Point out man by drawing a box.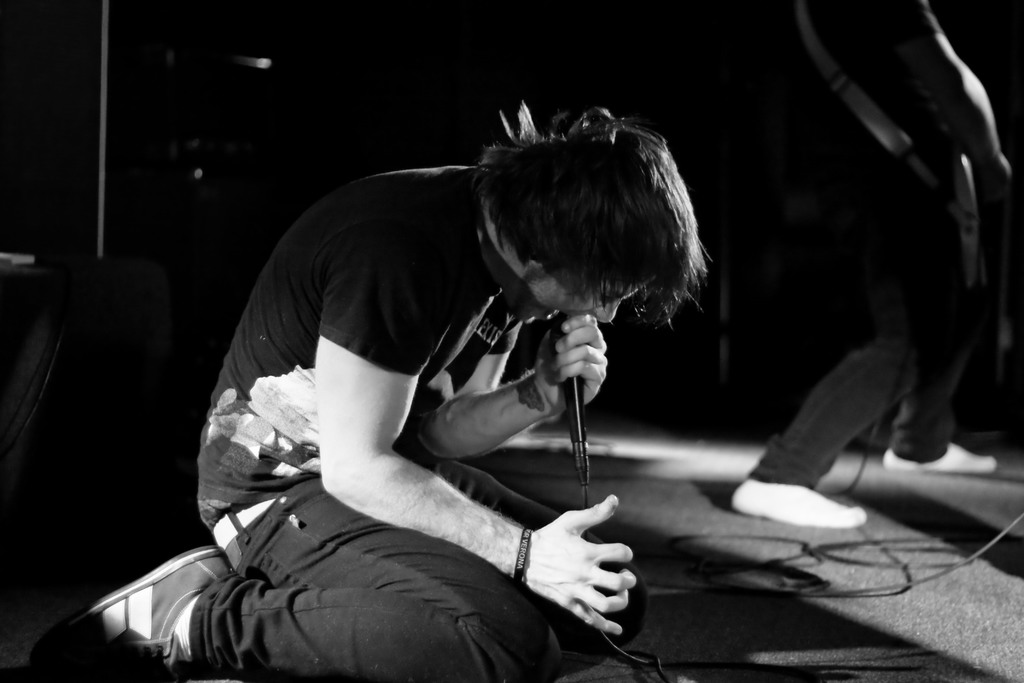
[100,106,765,661].
